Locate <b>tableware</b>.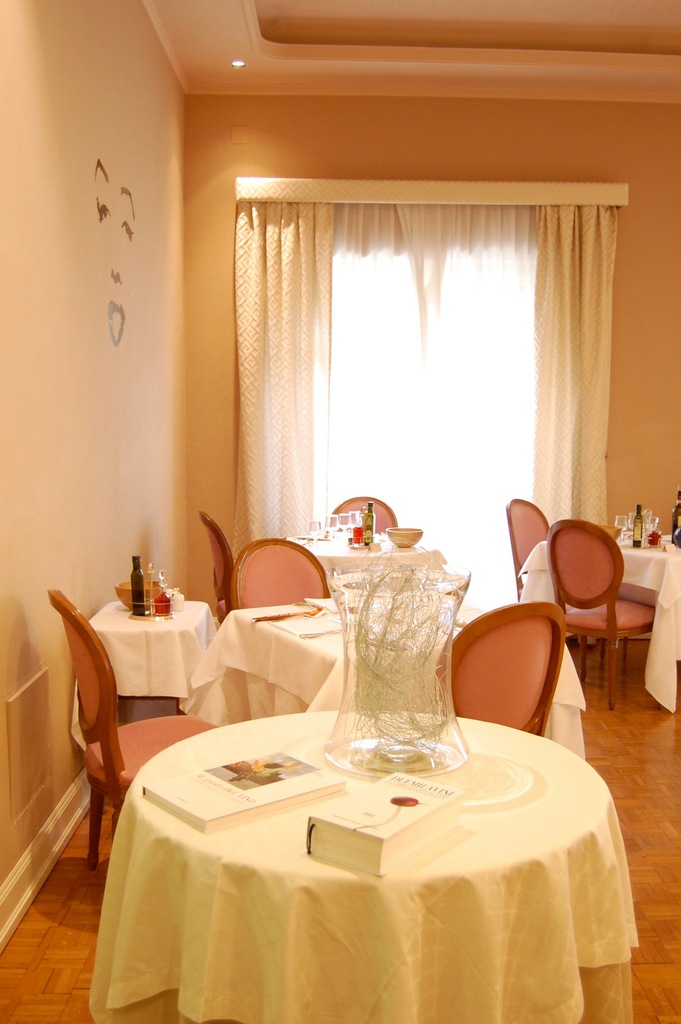
Bounding box: bbox=[256, 608, 322, 622].
